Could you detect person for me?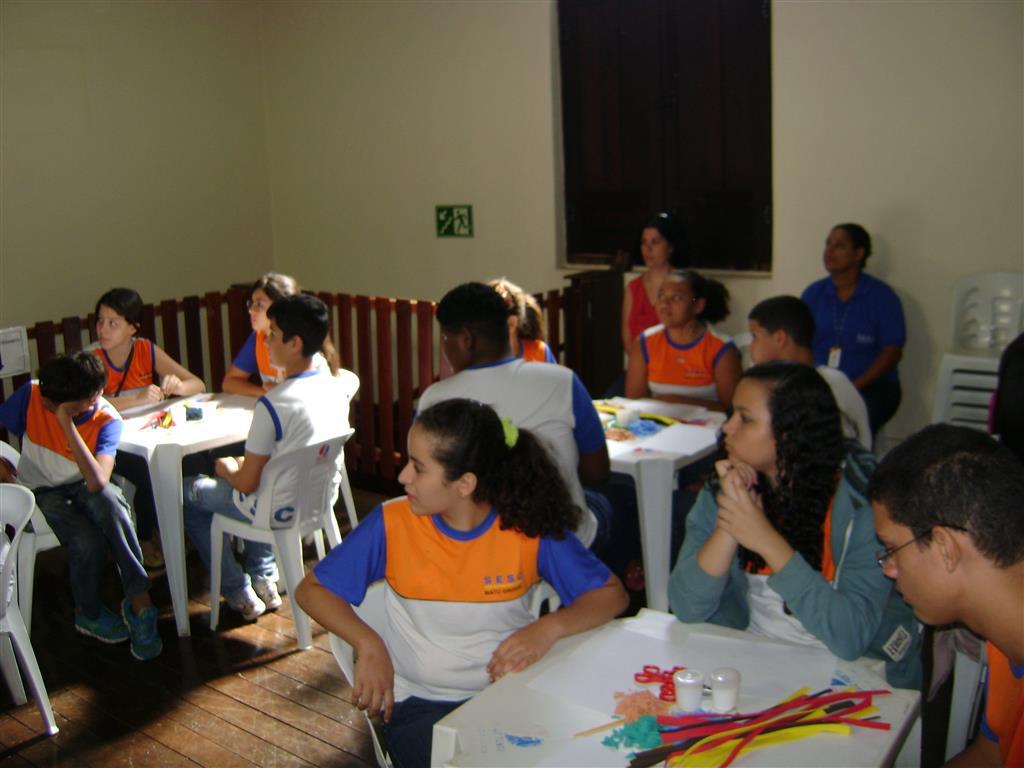
Detection result: 863, 423, 1023, 767.
